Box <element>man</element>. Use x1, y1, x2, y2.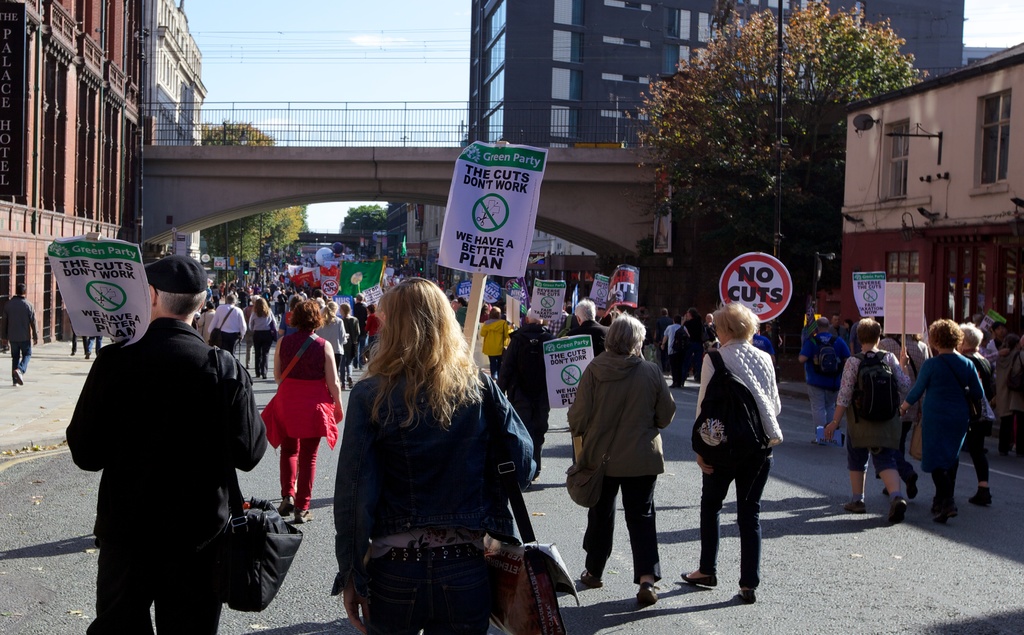
340, 305, 360, 389.
